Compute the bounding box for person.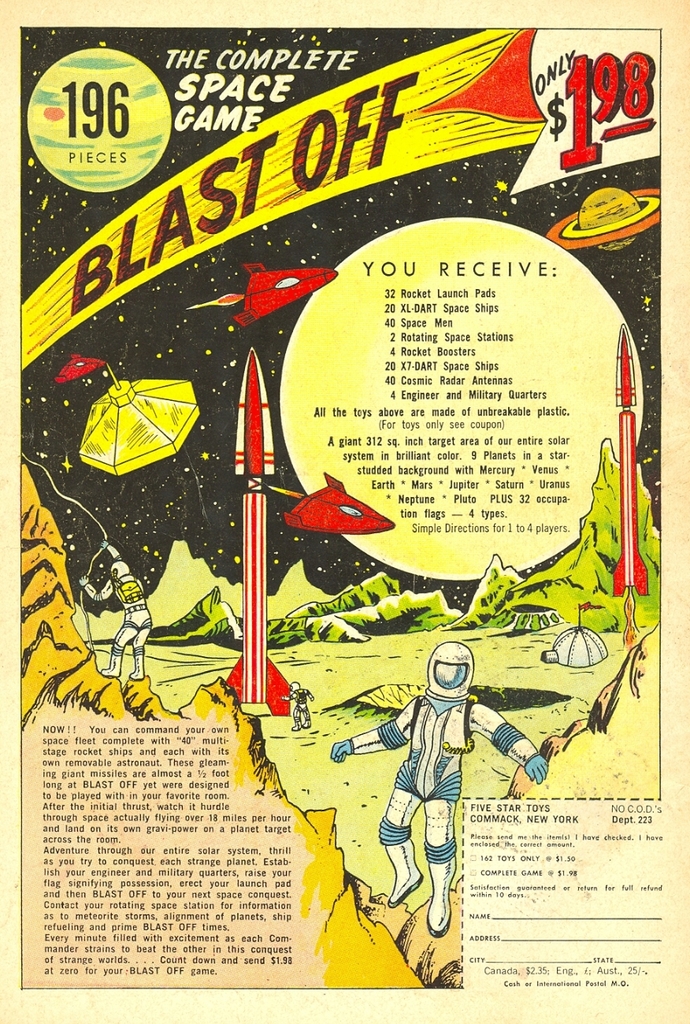
[x1=80, y1=544, x2=153, y2=677].
